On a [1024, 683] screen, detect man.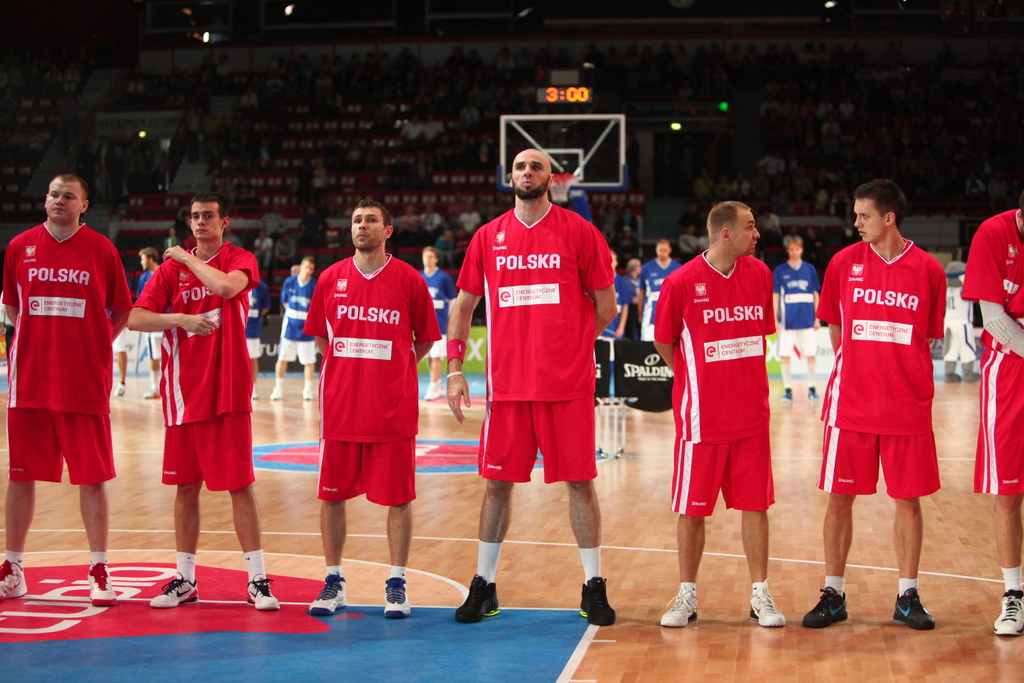
bbox=(139, 245, 172, 403).
